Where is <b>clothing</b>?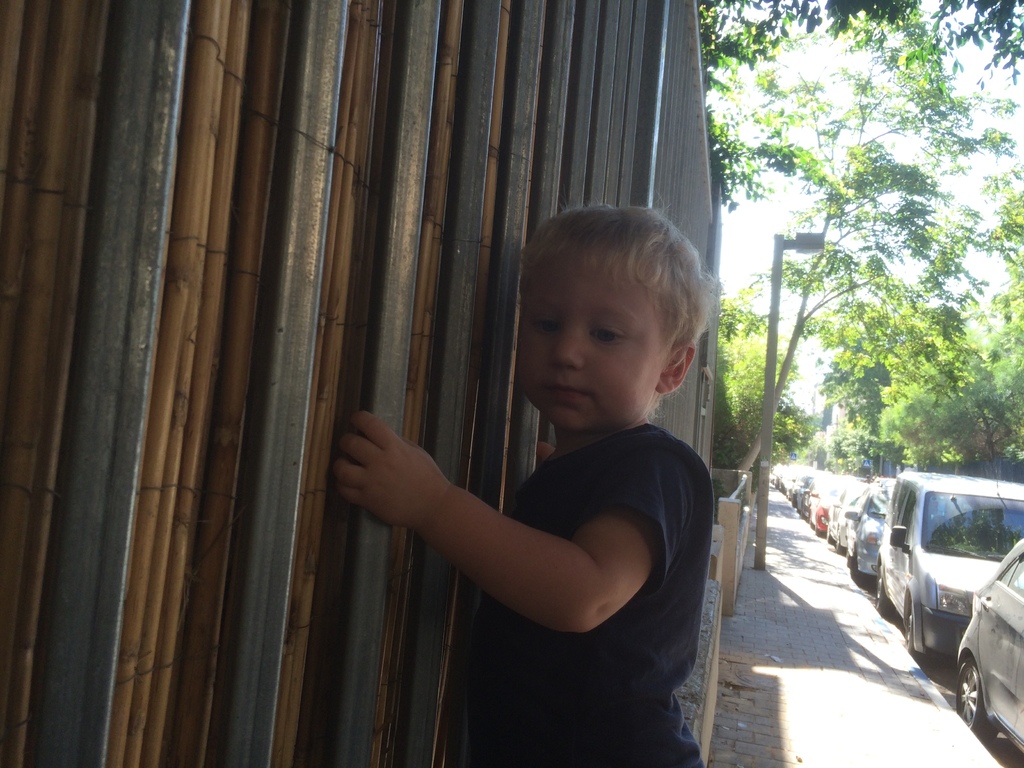
x1=433 y1=418 x2=707 y2=767.
